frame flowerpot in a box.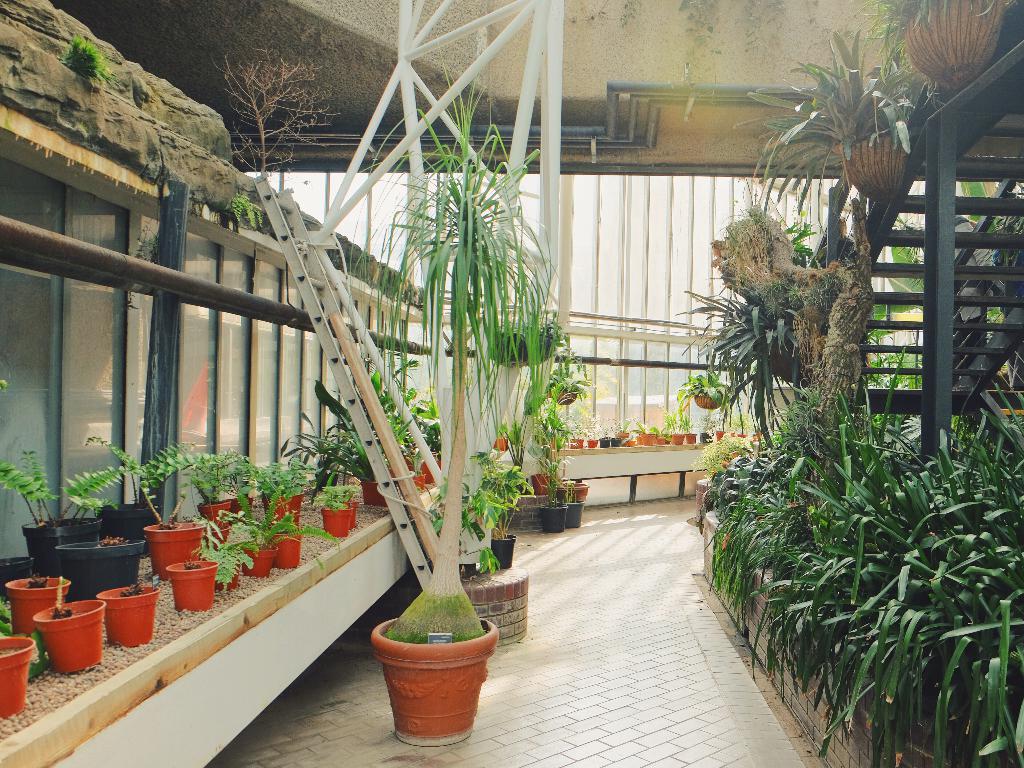
x1=538, y1=502, x2=562, y2=537.
